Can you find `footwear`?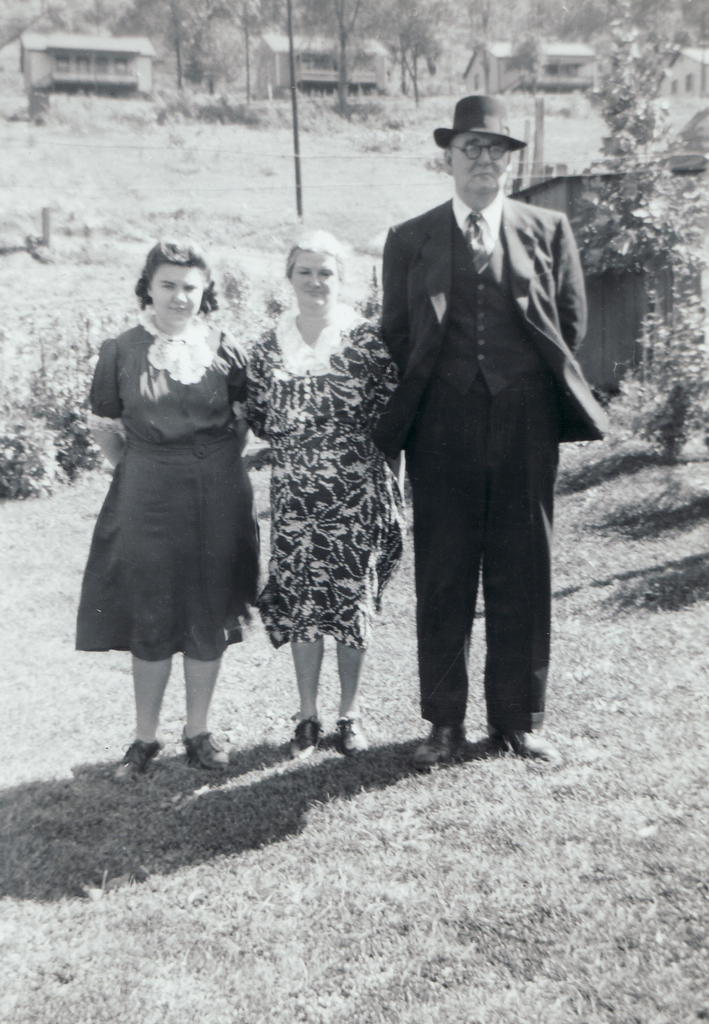
Yes, bounding box: (410,721,464,765).
